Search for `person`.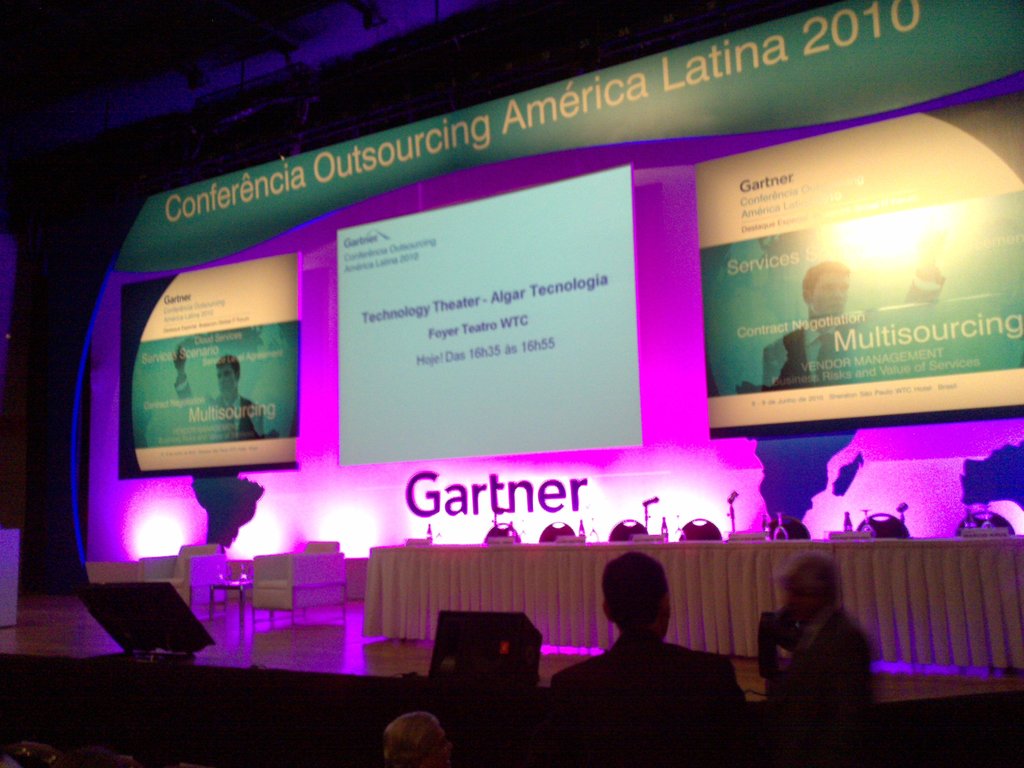
Found at <bbox>755, 262, 866, 395</bbox>.
